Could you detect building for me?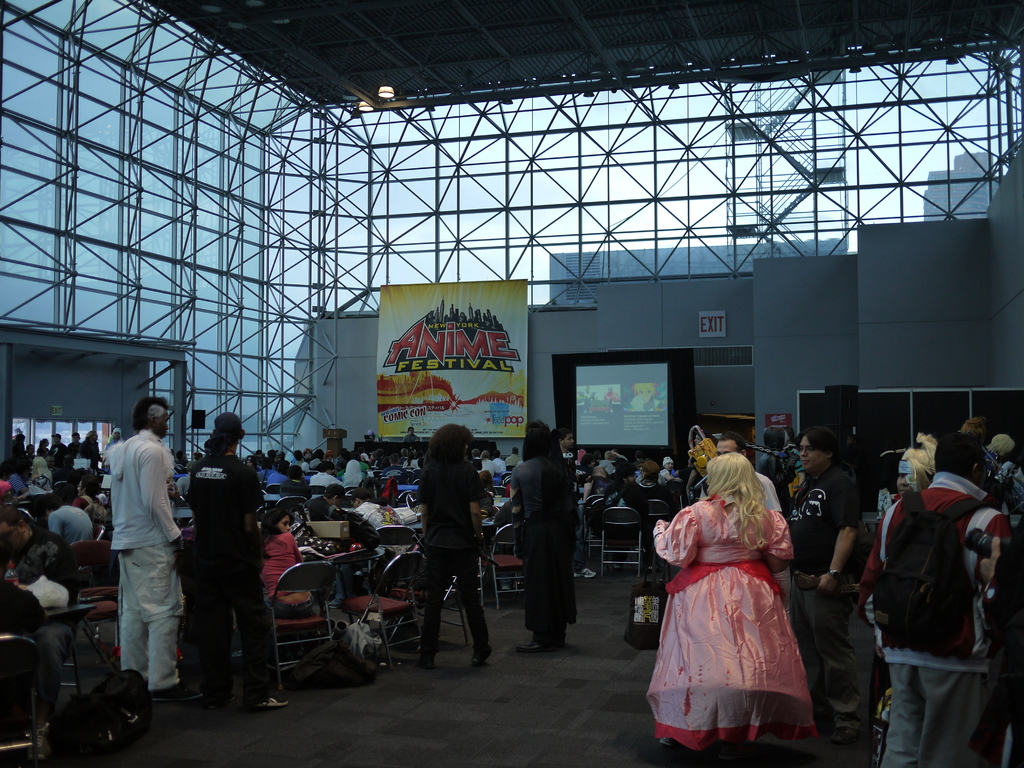
Detection result: 547,243,849,305.
